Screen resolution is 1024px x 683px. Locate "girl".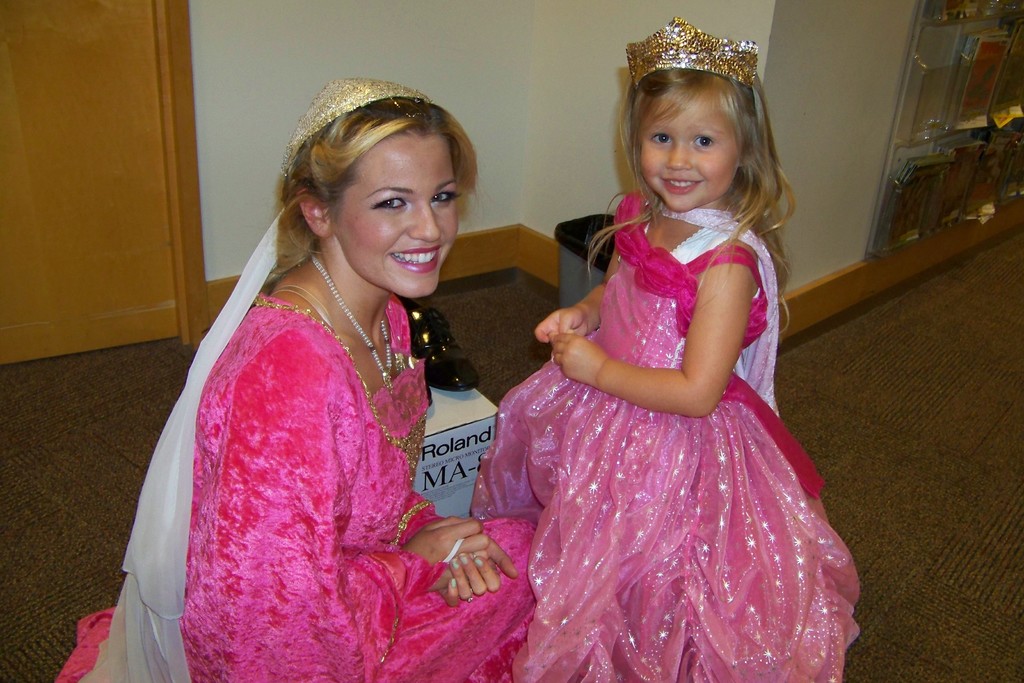
(459,12,860,682).
